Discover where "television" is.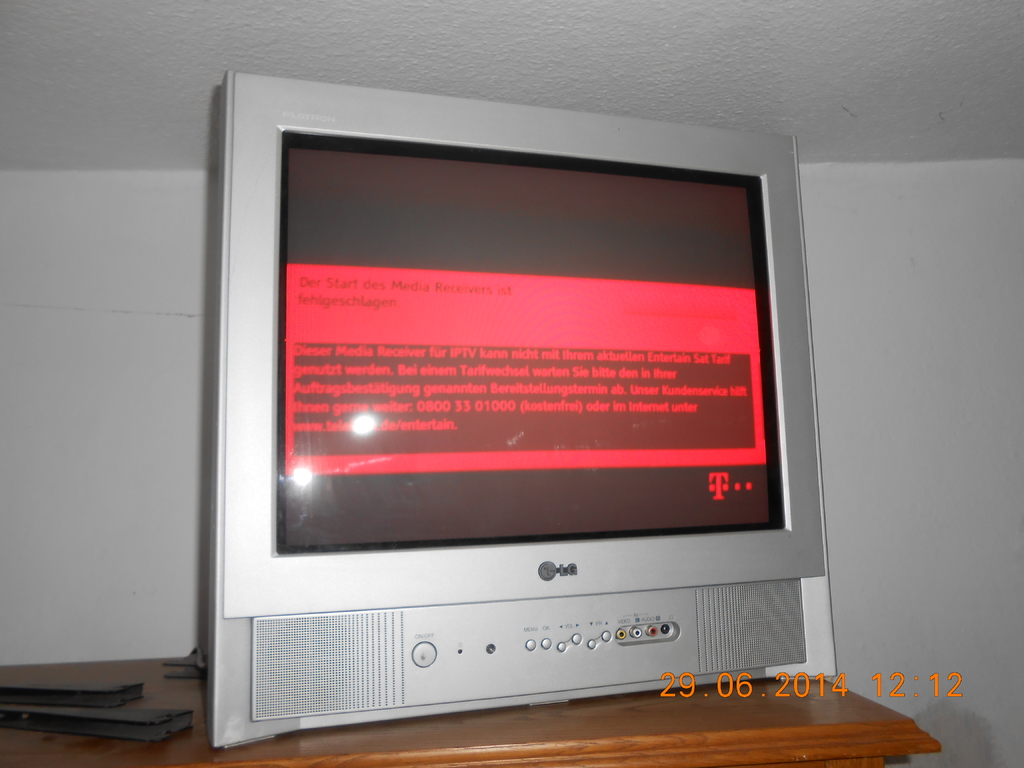
Discovered at x1=199, y1=65, x2=838, y2=749.
